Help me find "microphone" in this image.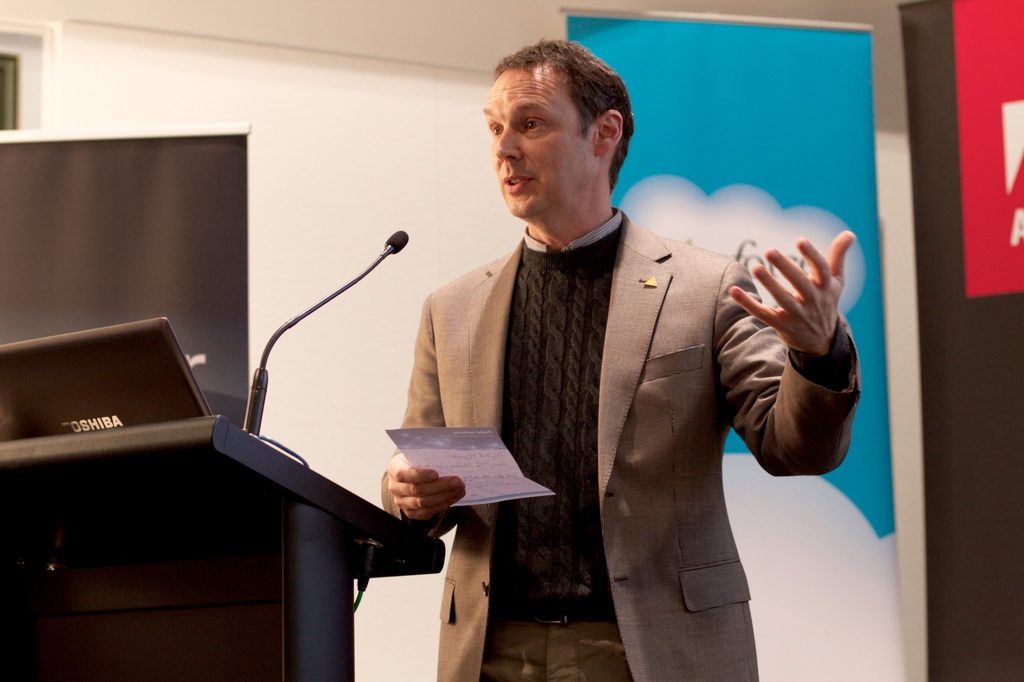
Found it: <bbox>386, 226, 410, 253</bbox>.
